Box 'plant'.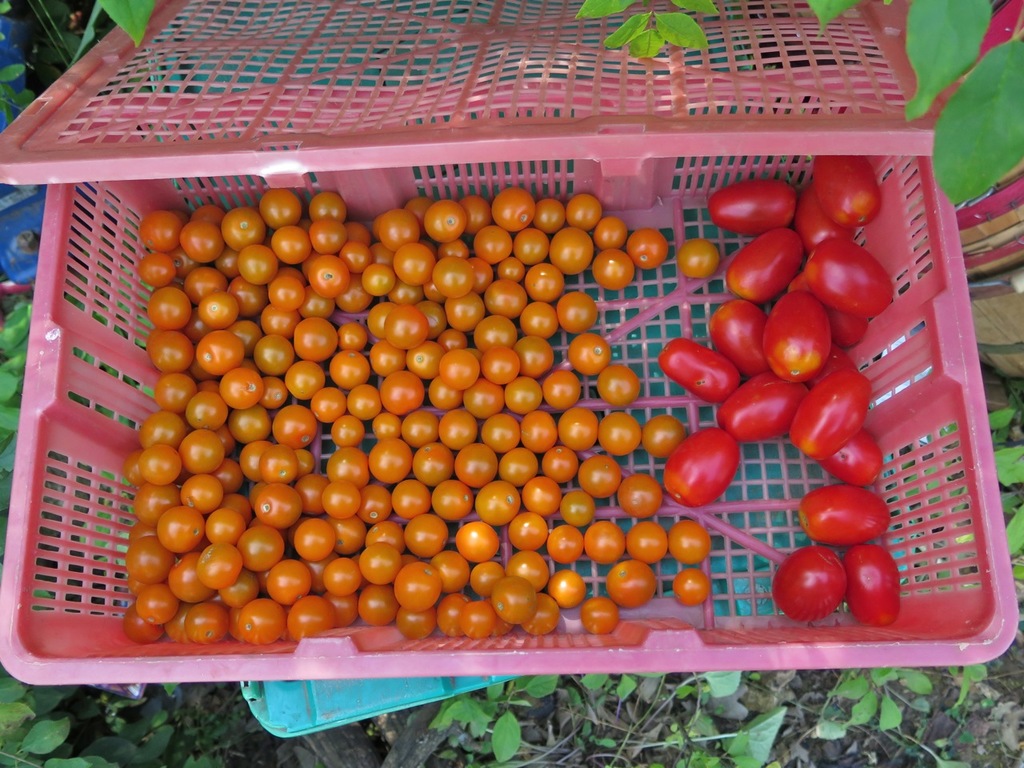
<box>0,681,118,767</box>.
